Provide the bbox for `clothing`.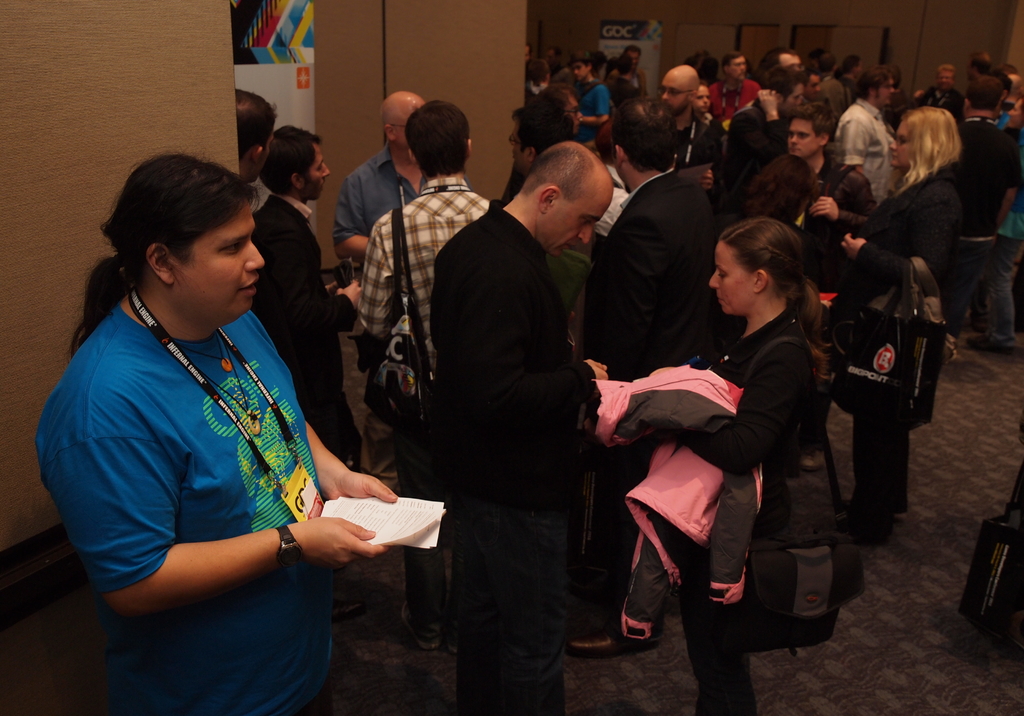
bbox(815, 156, 874, 267).
